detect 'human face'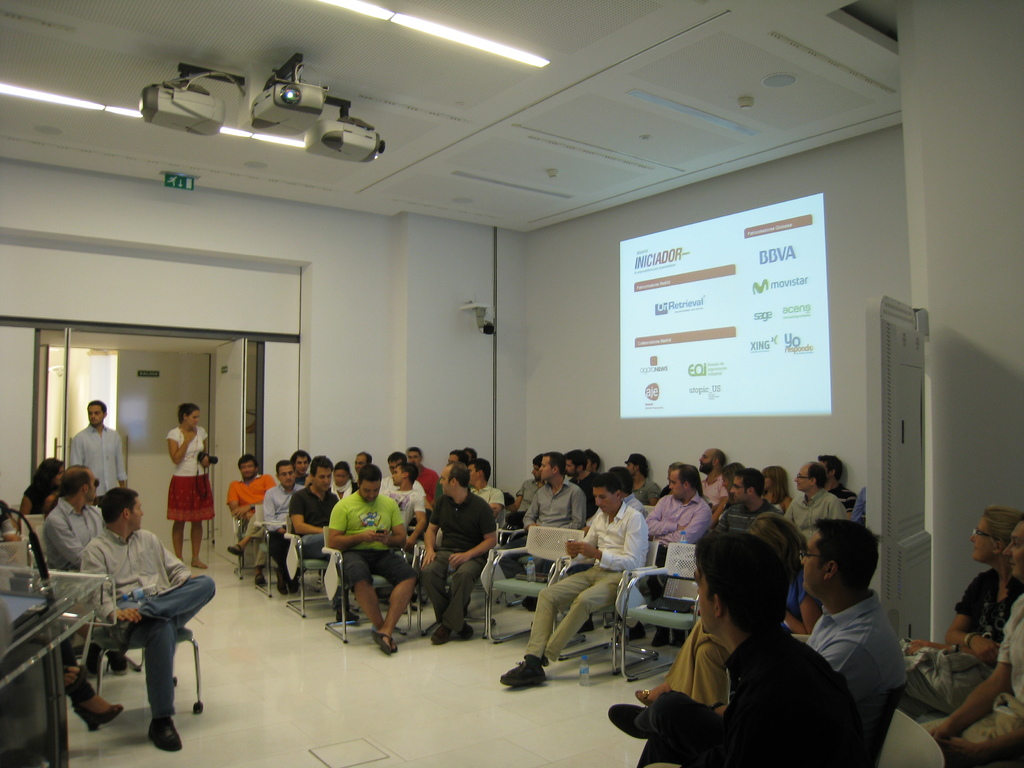
<region>239, 463, 255, 480</region>
